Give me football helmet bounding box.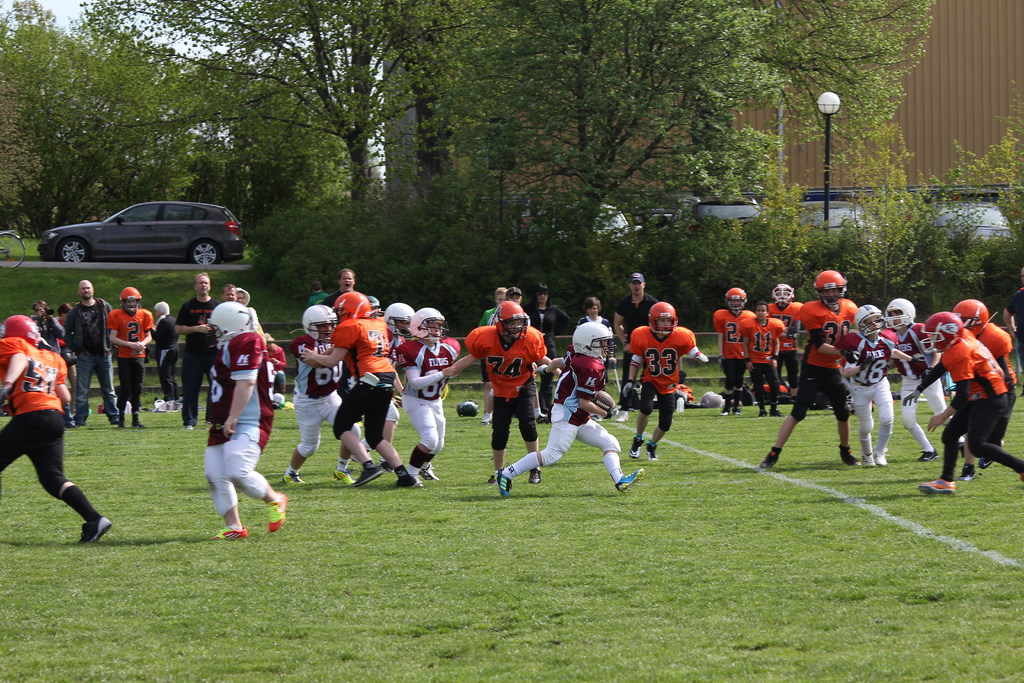
575 320 617 365.
